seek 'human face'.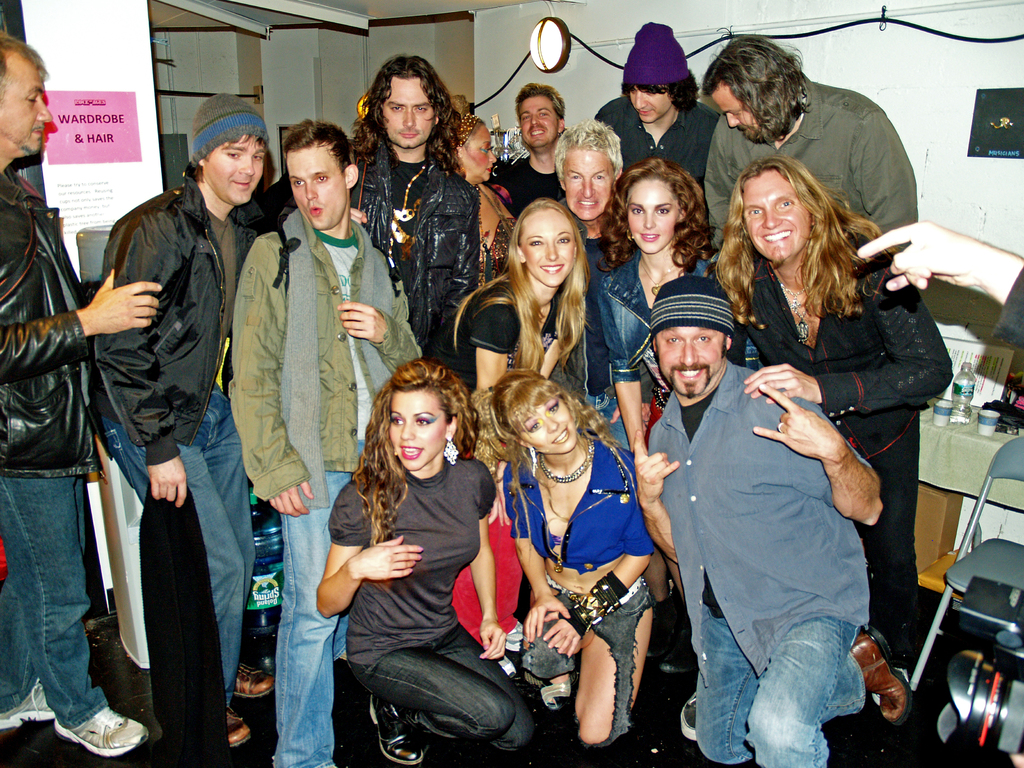
l=746, t=166, r=808, b=262.
